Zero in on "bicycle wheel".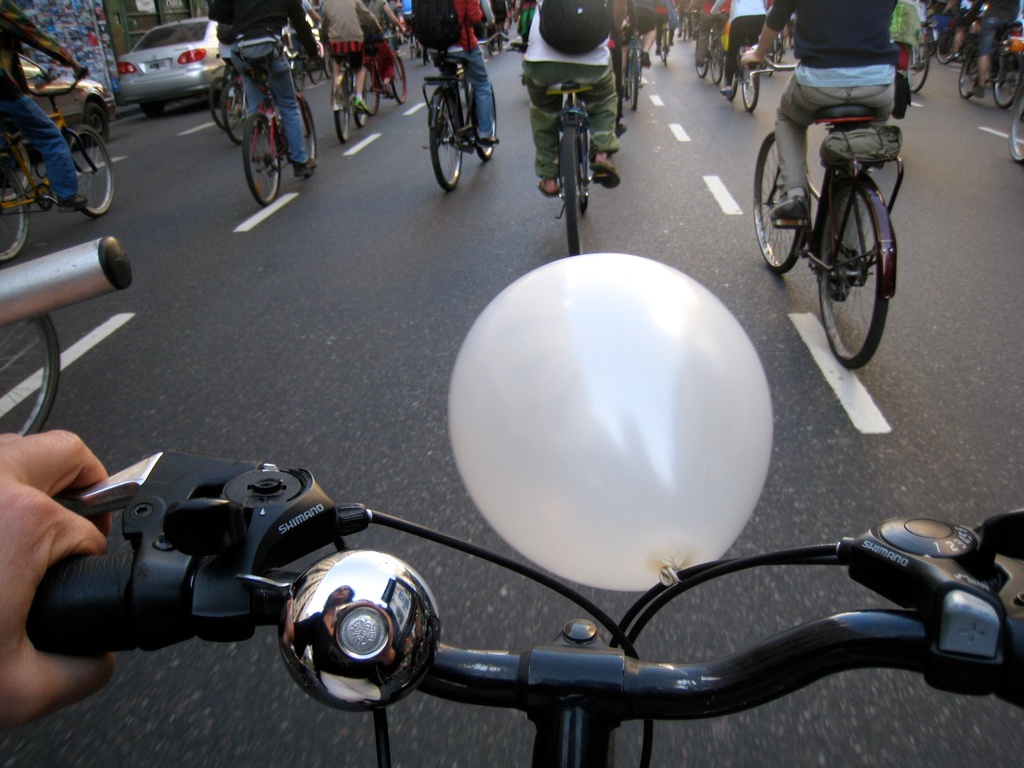
Zeroed in: <bbox>287, 95, 316, 160</bbox>.
